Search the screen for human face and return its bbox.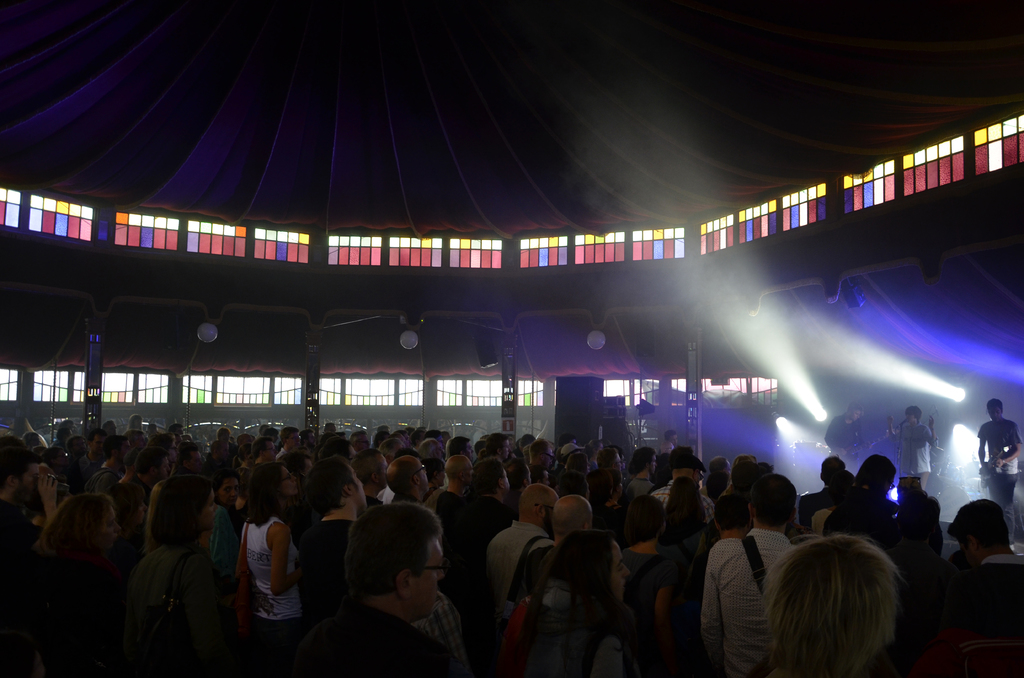
Found: bbox(360, 435, 370, 449).
